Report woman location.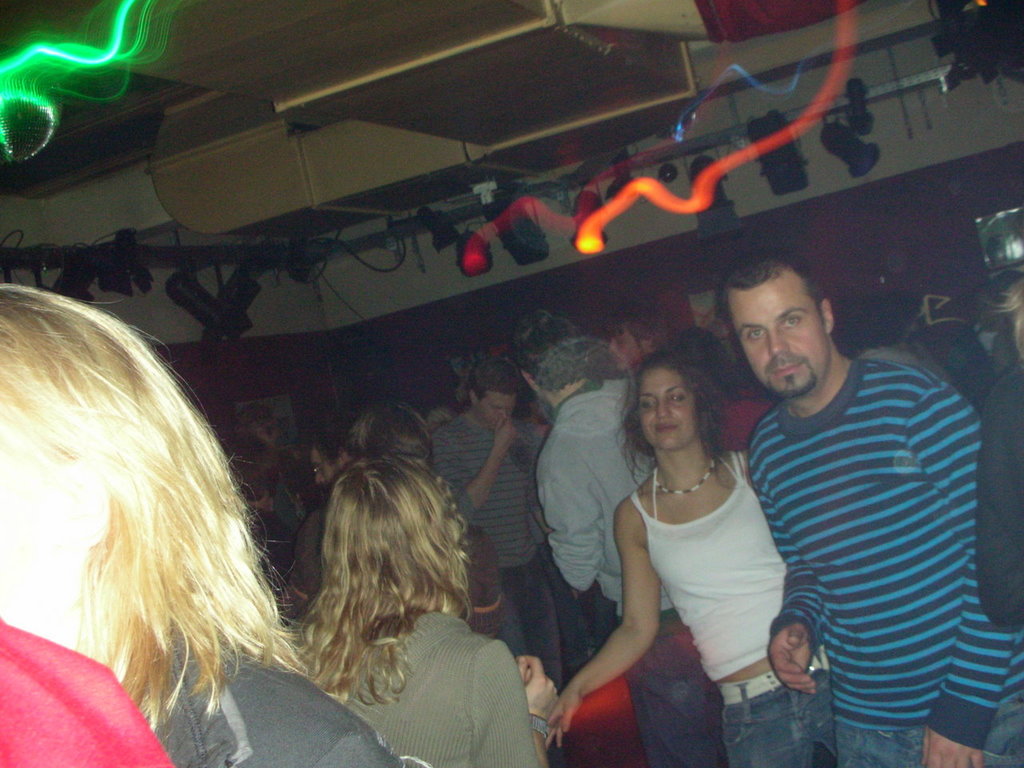
Report: 288:410:352:610.
